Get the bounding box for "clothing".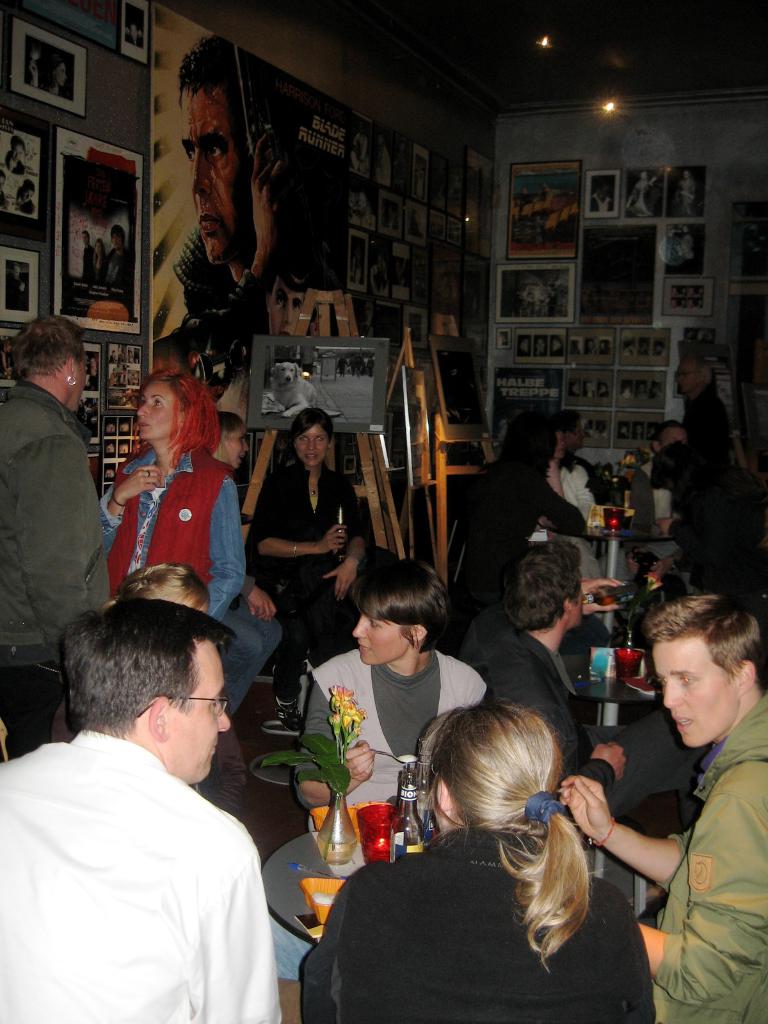
0:378:116:762.
